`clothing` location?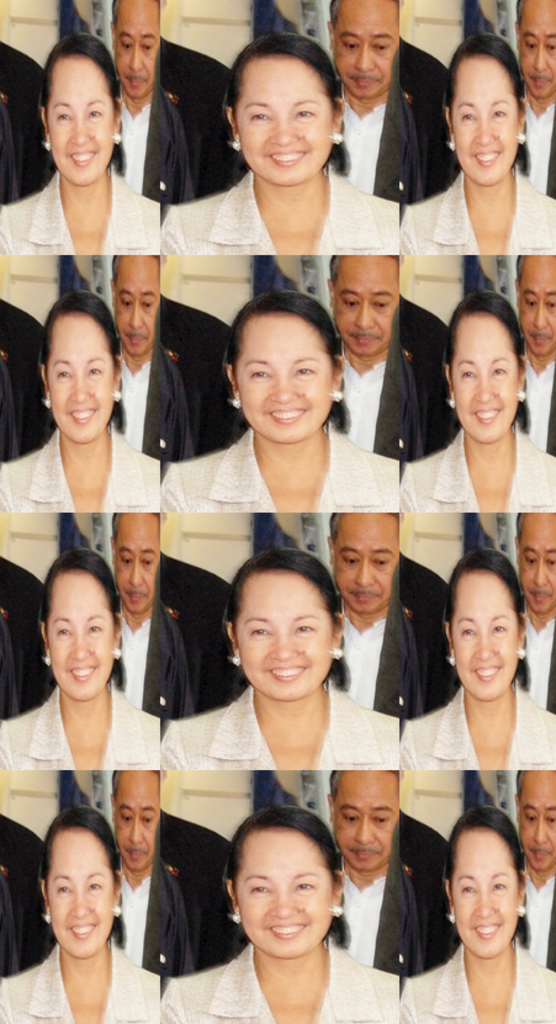
2, 933, 180, 1023
